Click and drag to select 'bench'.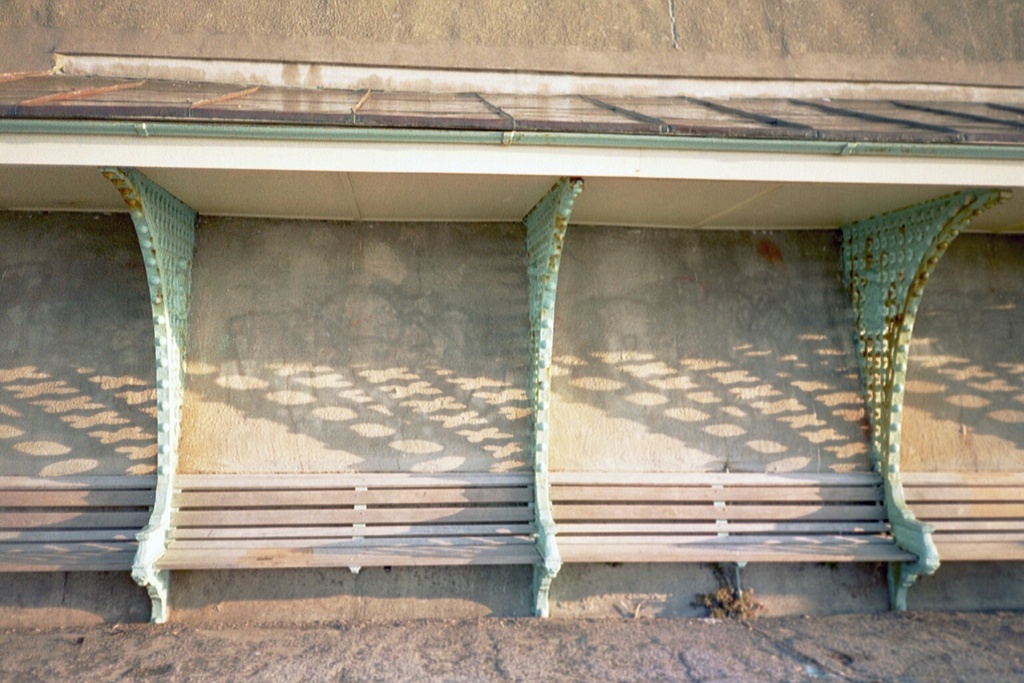
Selection: region(65, 469, 1023, 623).
